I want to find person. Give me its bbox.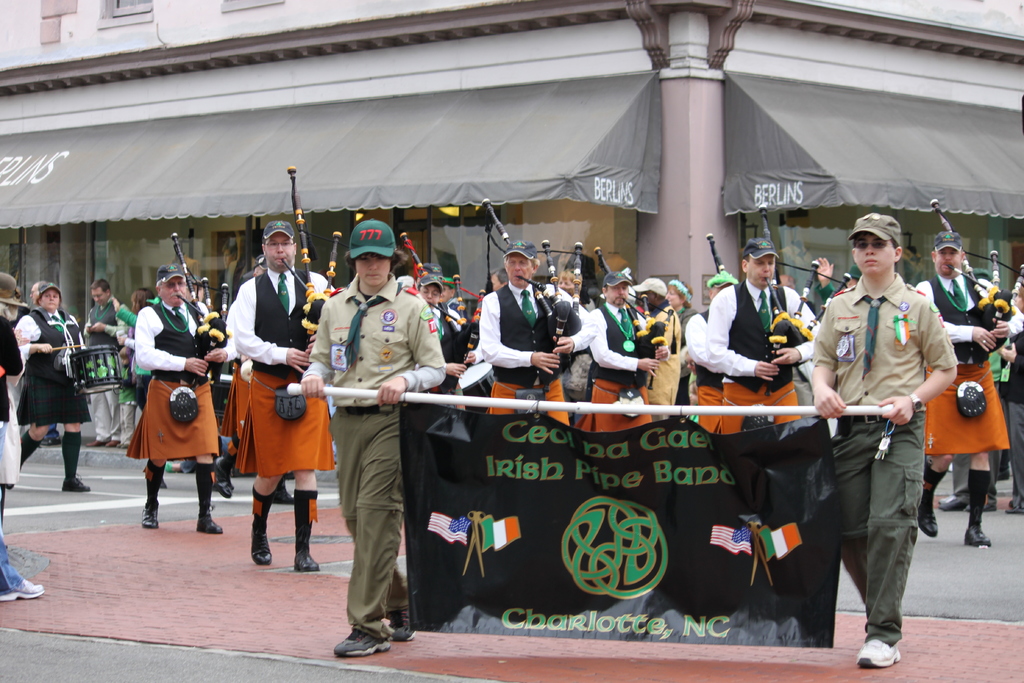
{"left": 79, "top": 274, "right": 126, "bottom": 447}.
